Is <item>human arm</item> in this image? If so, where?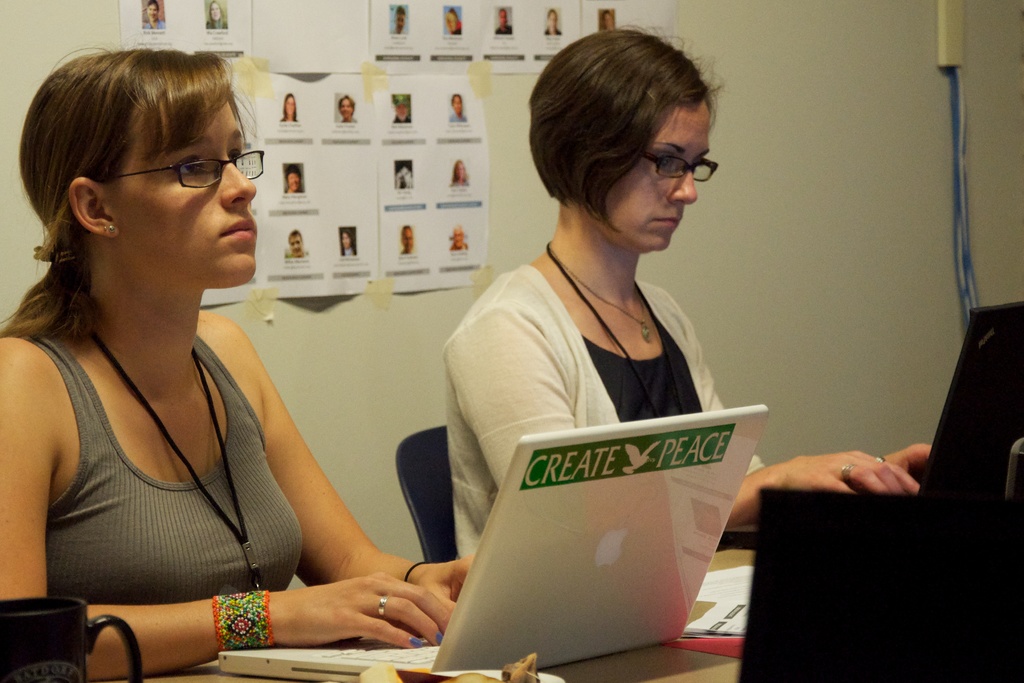
Yes, at rect(438, 301, 920, 527).
